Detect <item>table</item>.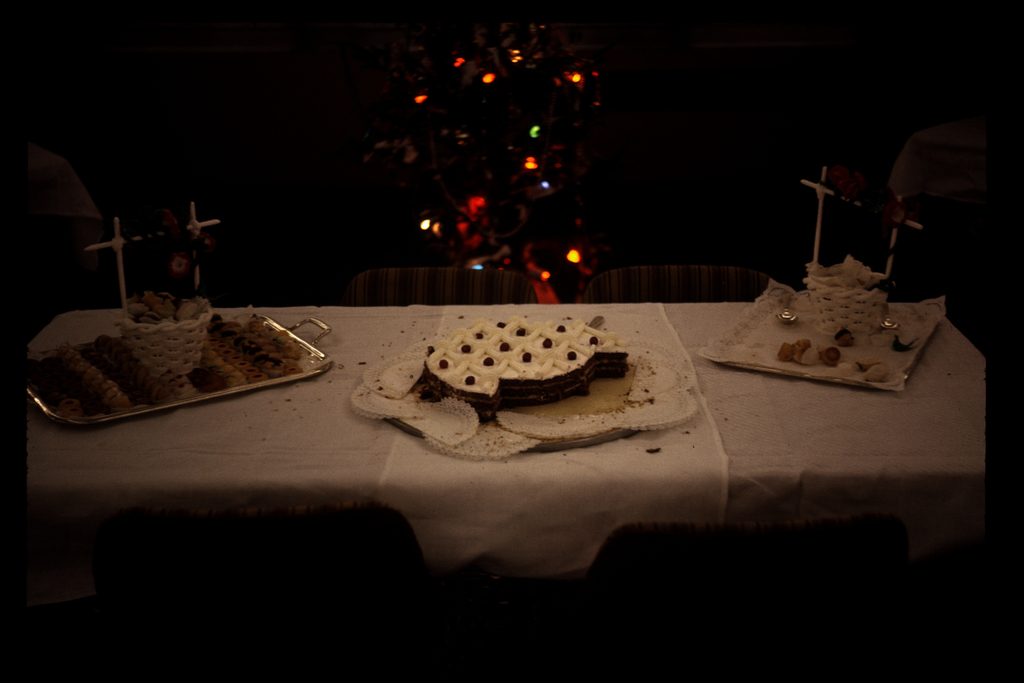
Detected at [left=0, top=259, right=1000, bottom=625].
